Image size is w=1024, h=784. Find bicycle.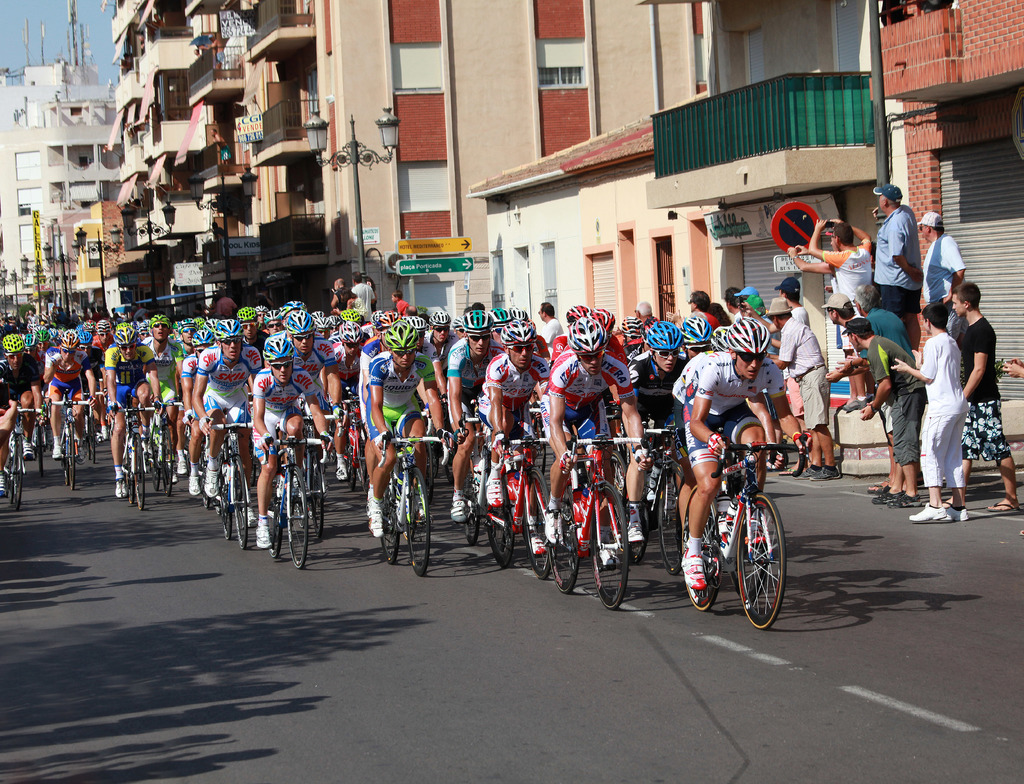
<bbox>634, 427, 703, 568</bbox>.
